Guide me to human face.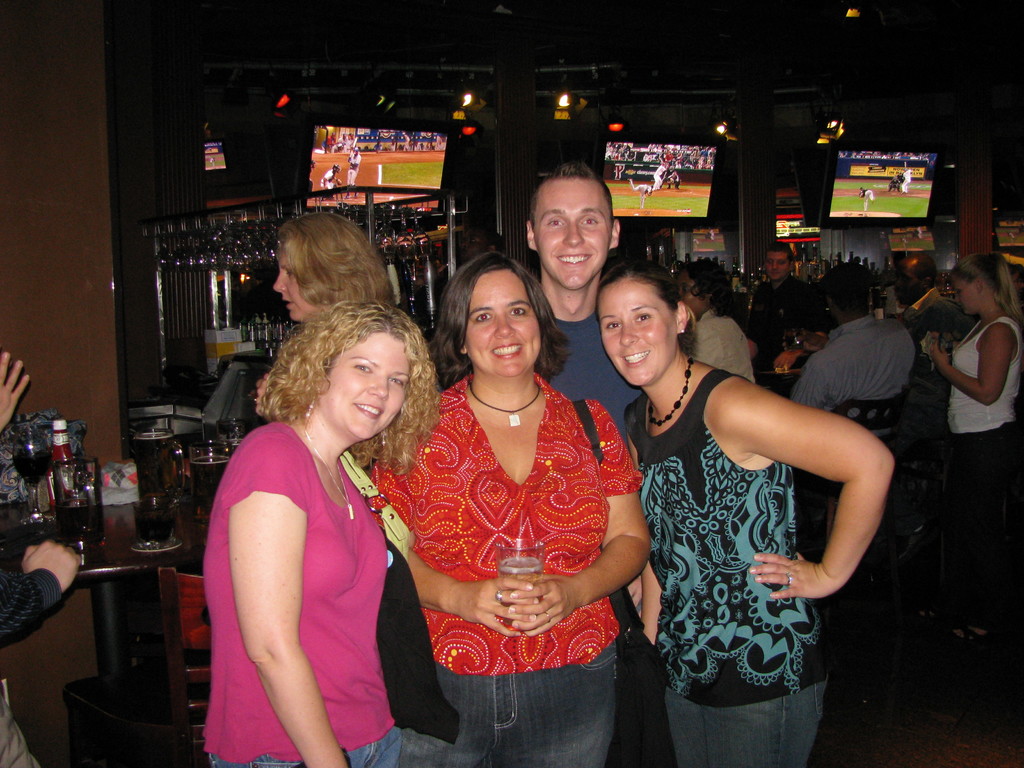
Guidance: (x1=535, y1=181, x2=611, y2=289).
